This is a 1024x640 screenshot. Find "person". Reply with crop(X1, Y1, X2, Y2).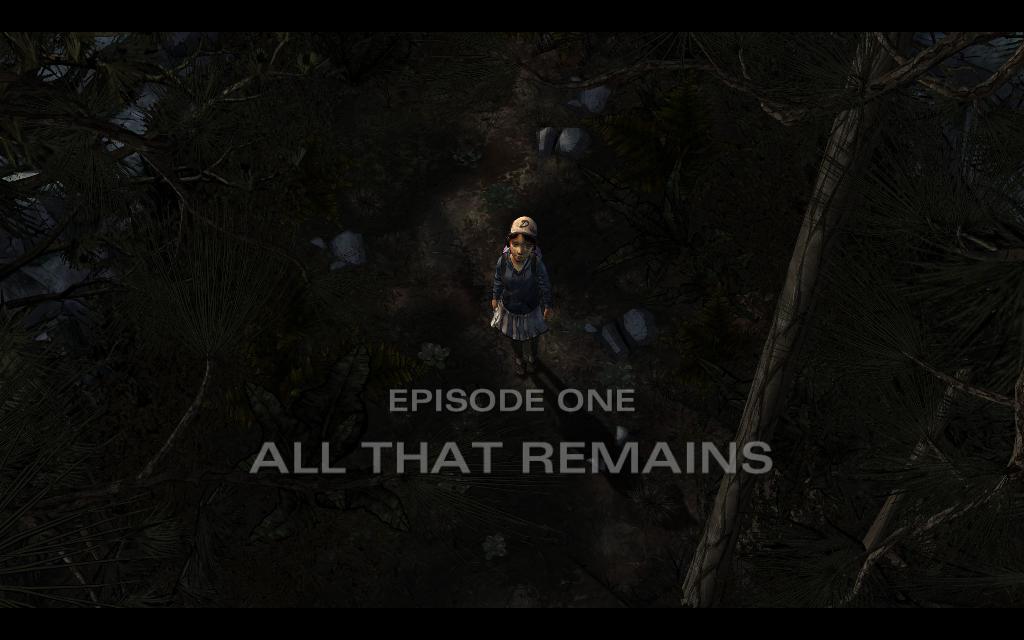
crop(484, 205, 556, 374).
